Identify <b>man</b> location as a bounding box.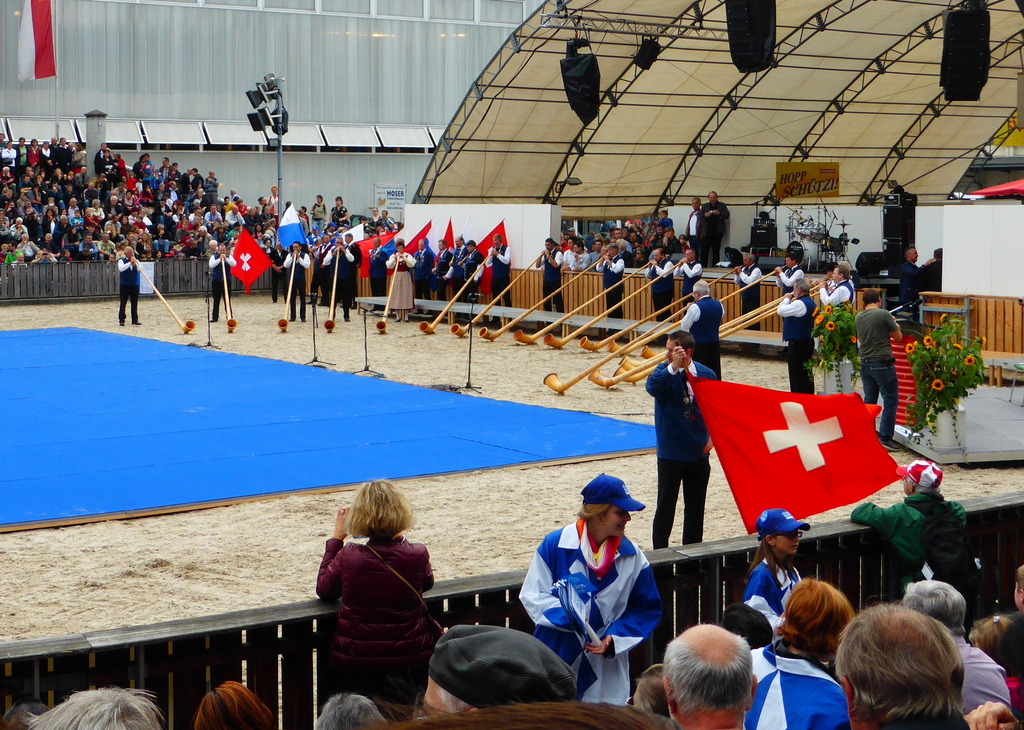
(left=270, top=243, right=289, bottom=304).
